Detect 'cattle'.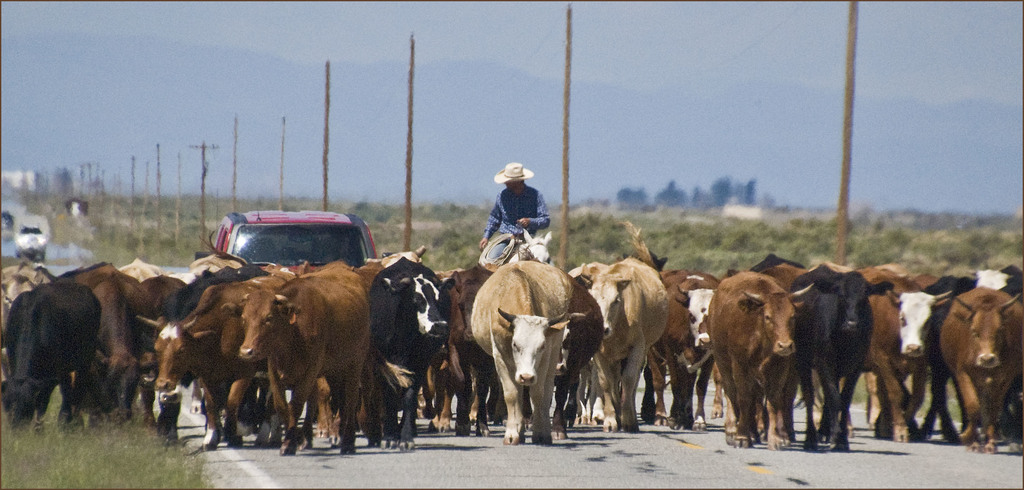
Detected at left=708, top=270, right=814, bottom=452.
